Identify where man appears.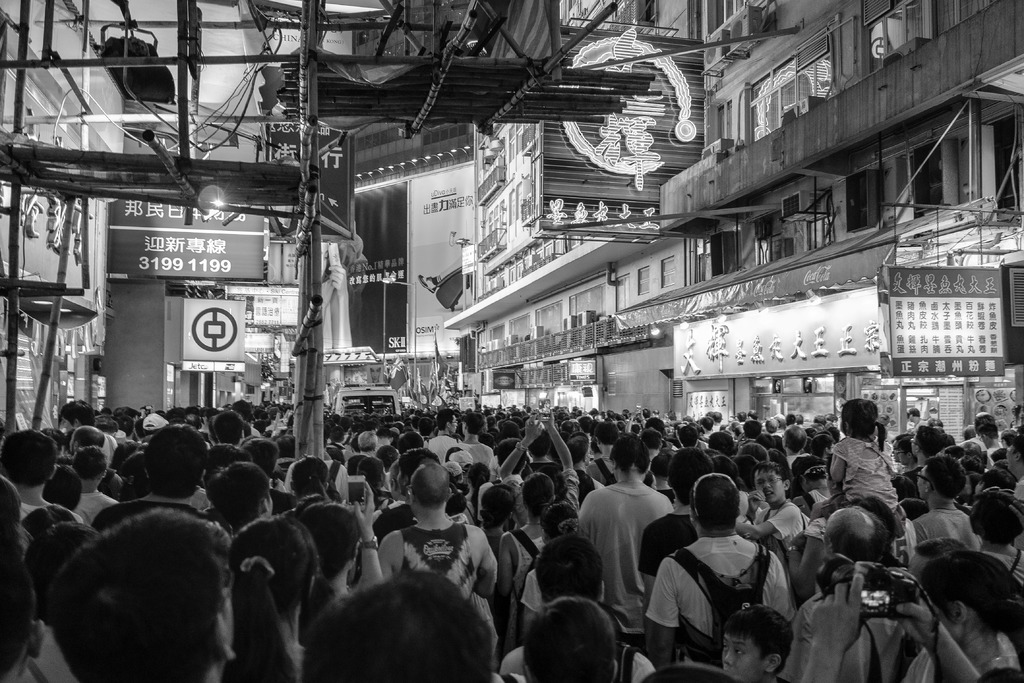
Appears at box=[909, 456, 980, 553].
